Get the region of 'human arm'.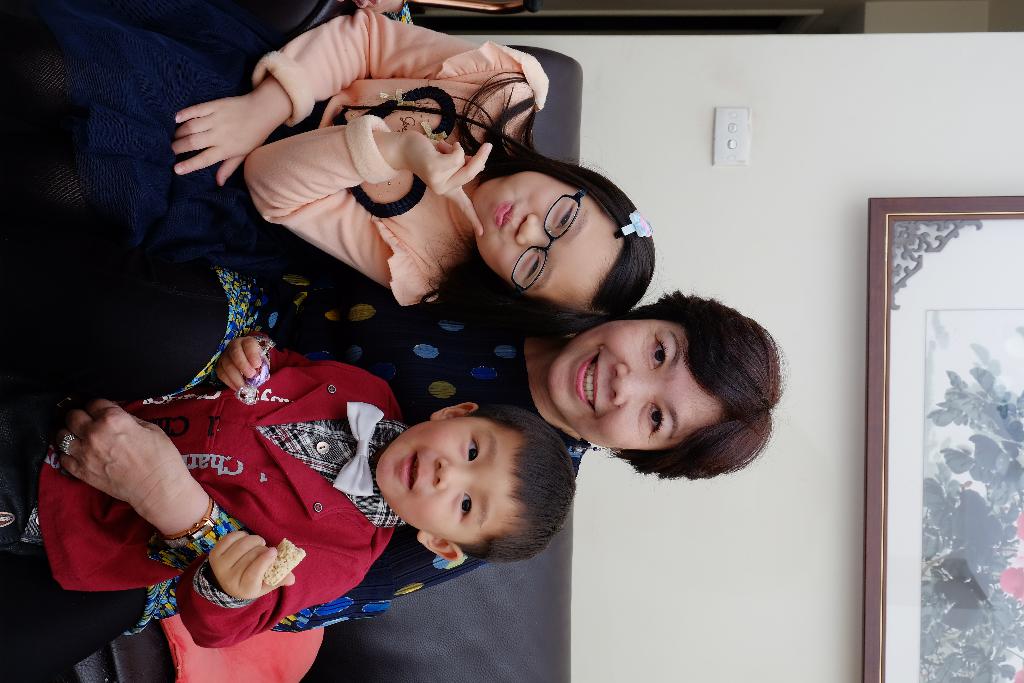
179,519,390,662.
